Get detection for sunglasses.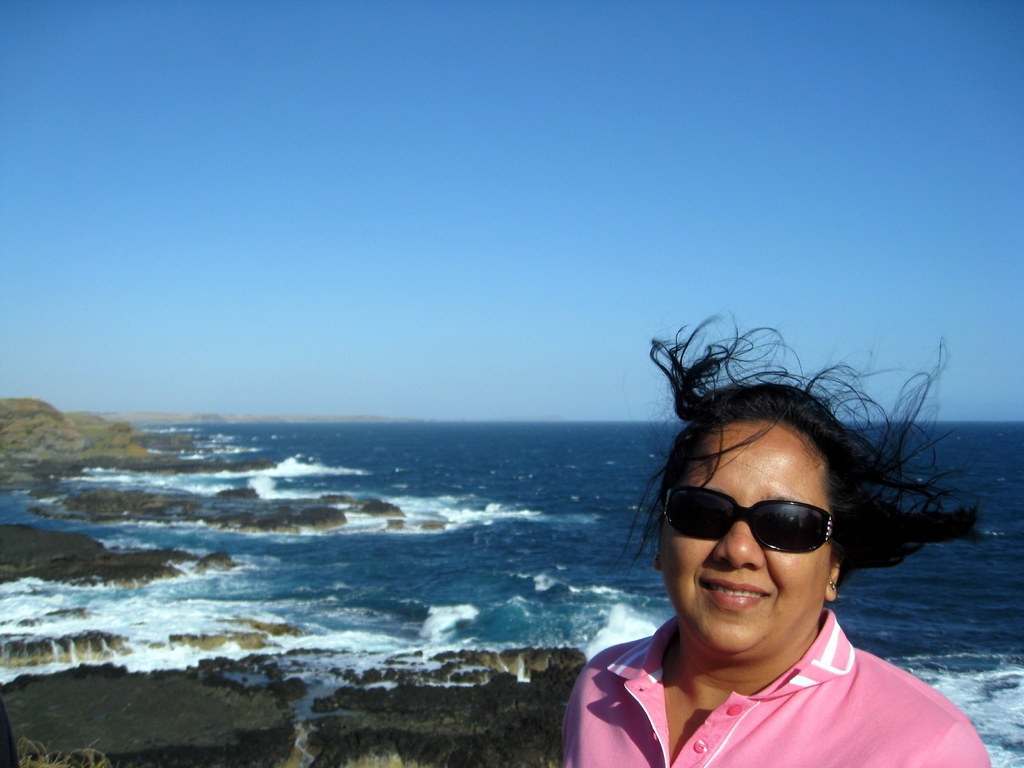
Detection: x1=665 y1=484 x2=844 y2=554.
